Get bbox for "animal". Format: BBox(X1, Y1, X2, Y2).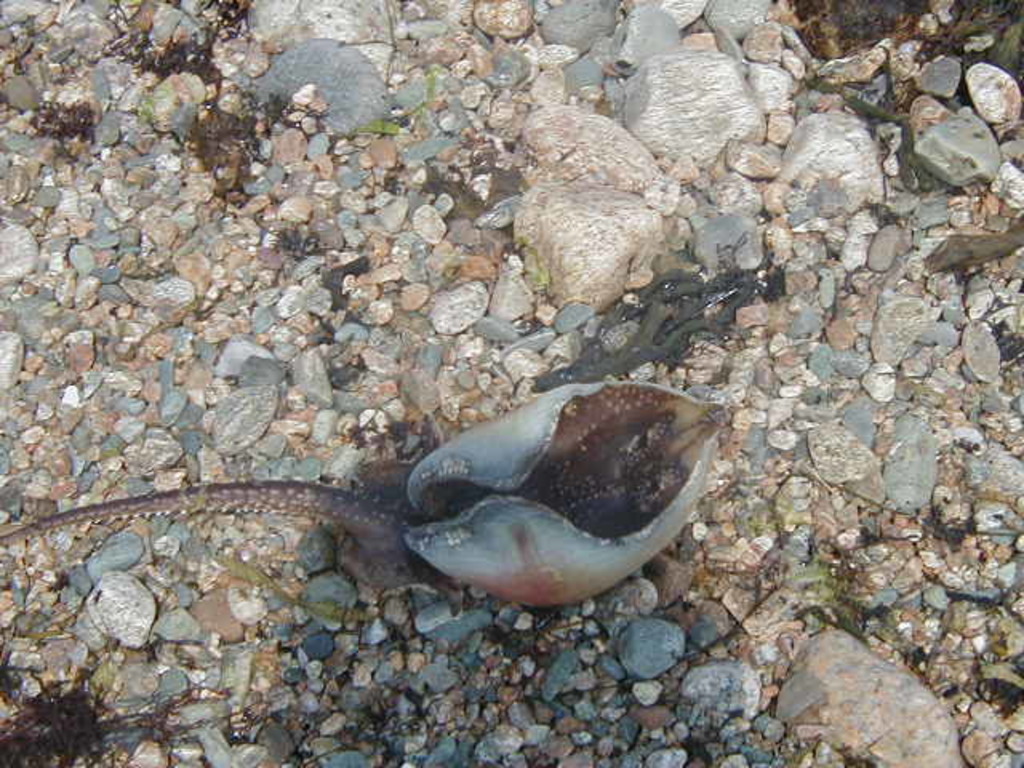
BBox(3, 381, 734, 619).
